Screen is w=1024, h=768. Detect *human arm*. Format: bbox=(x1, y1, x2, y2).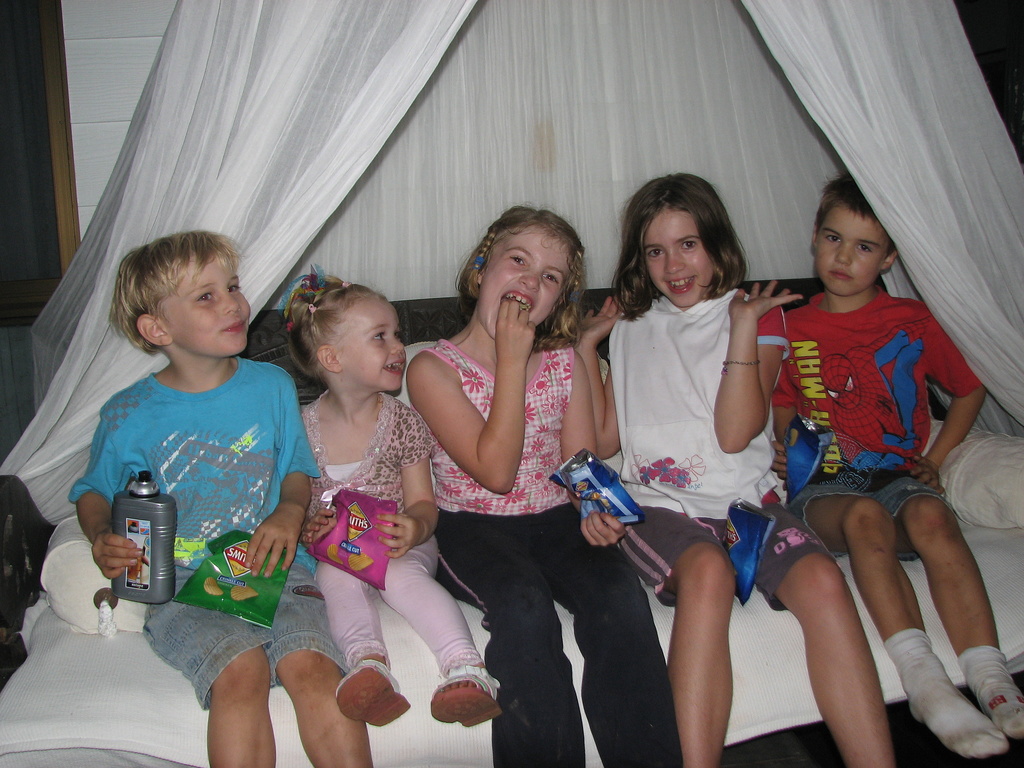
bbox=(711, 278, 801, 452).
